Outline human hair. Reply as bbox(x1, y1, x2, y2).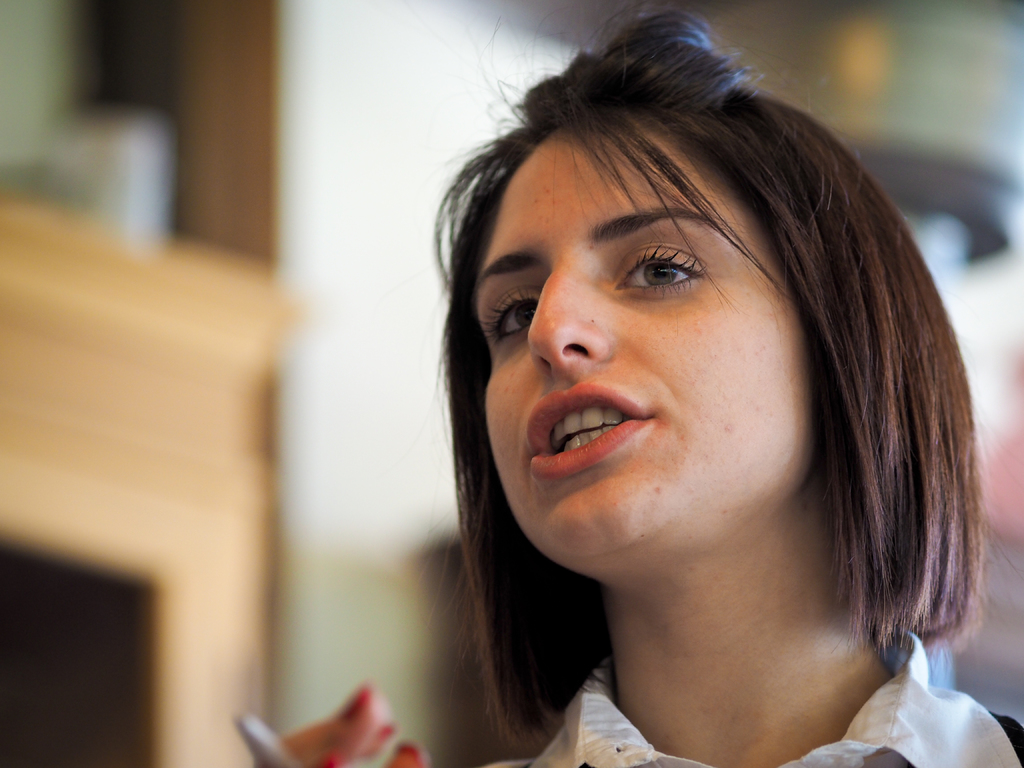
bbox(438, 46, 971, 748).
